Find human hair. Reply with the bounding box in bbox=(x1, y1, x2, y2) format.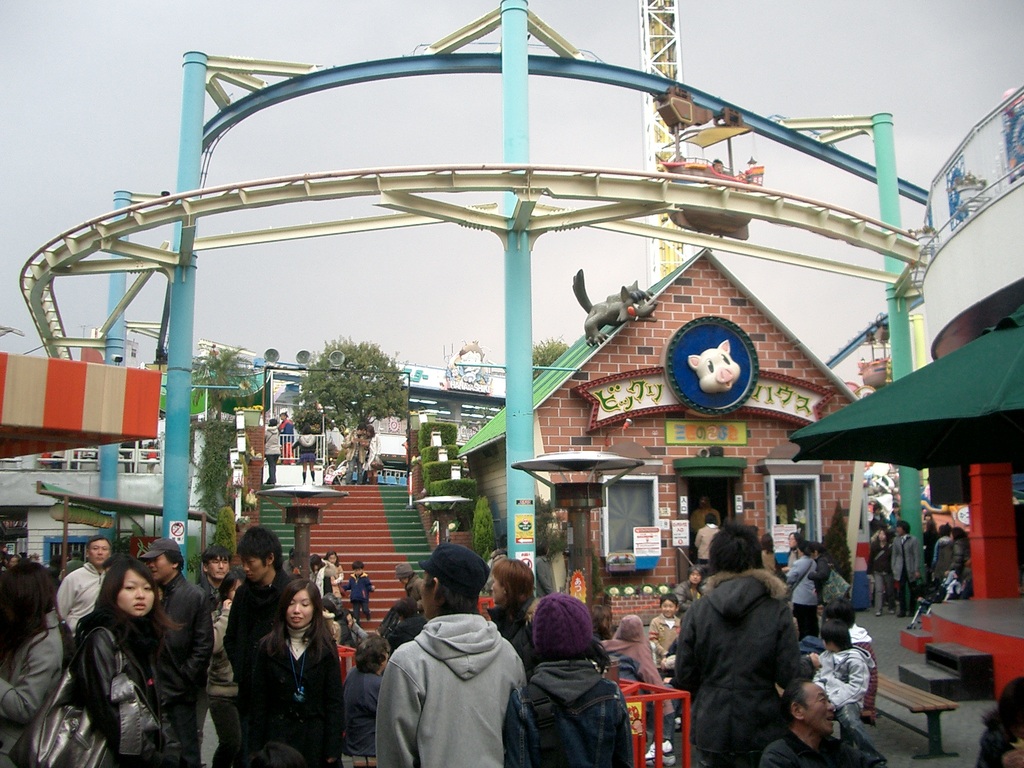
bbox=(659, 594, 680, 609).
